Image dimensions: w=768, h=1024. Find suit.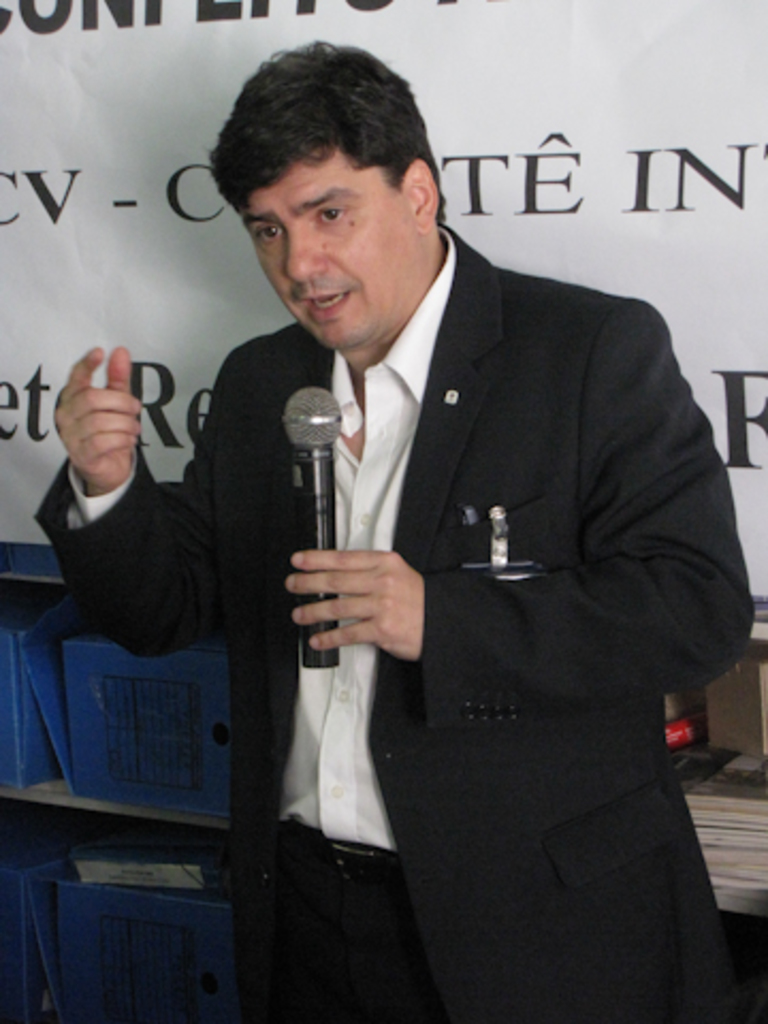
region(38, 226, 742, 1022).
